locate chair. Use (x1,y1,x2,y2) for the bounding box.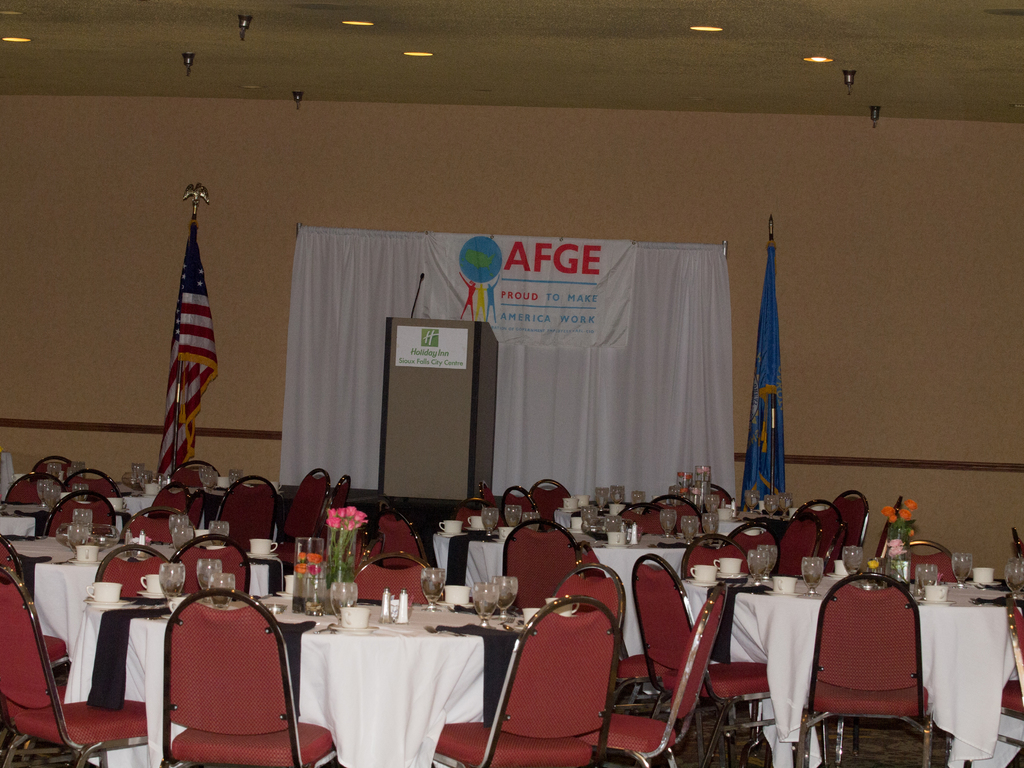
(954,590,1023,767).
